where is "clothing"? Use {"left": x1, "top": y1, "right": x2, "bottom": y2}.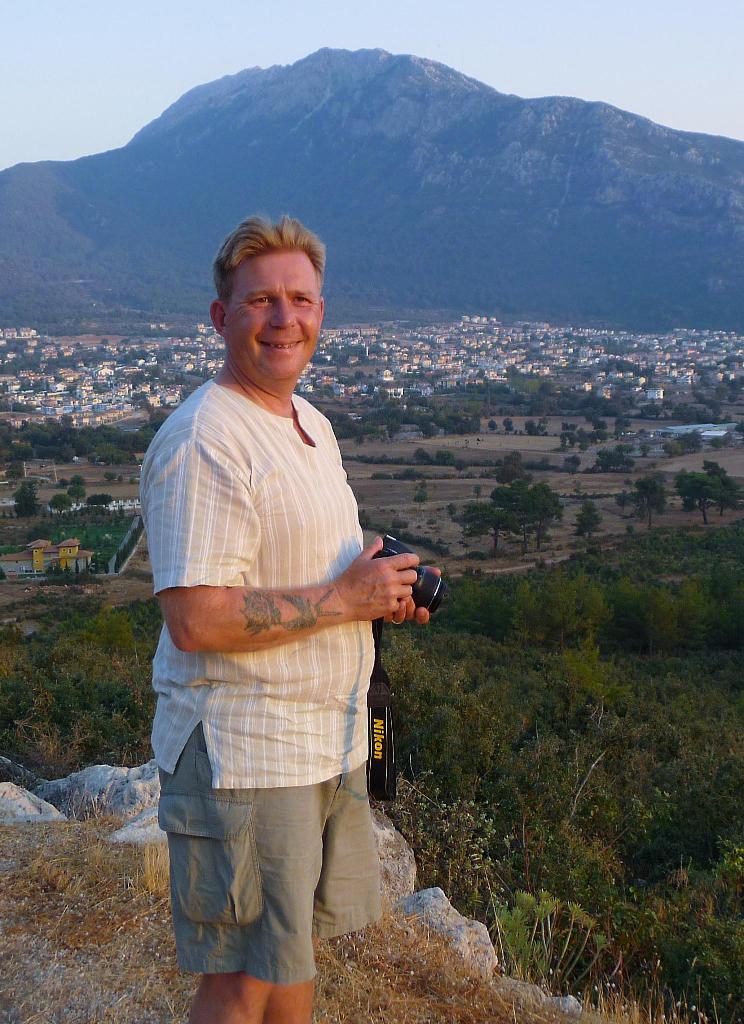
{"left": 148, "top": 300, "right": 414, "bottom": 943}.
